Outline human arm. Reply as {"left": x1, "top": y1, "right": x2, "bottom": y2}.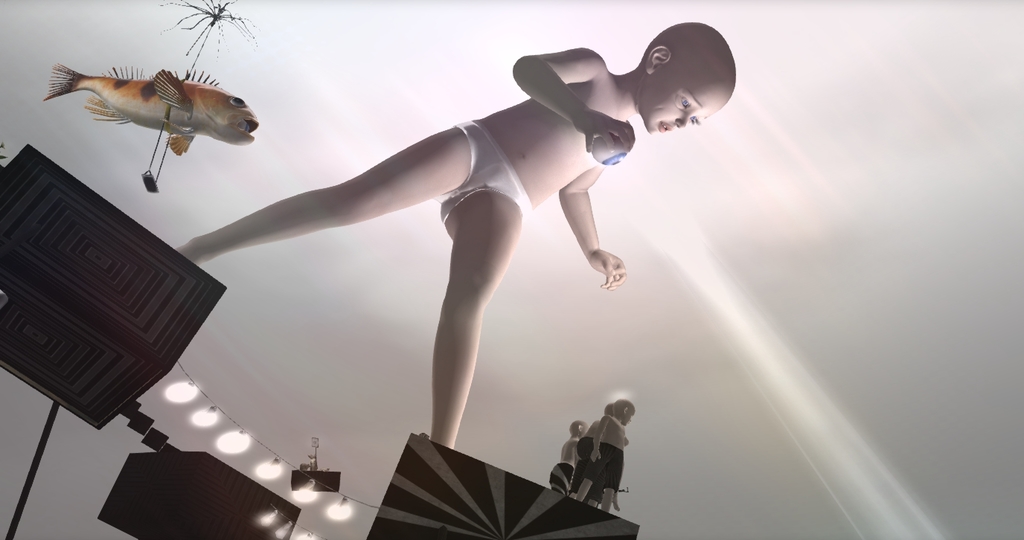
{"left": 504, "top": 43, "right": 636, "bottom": 154}.
